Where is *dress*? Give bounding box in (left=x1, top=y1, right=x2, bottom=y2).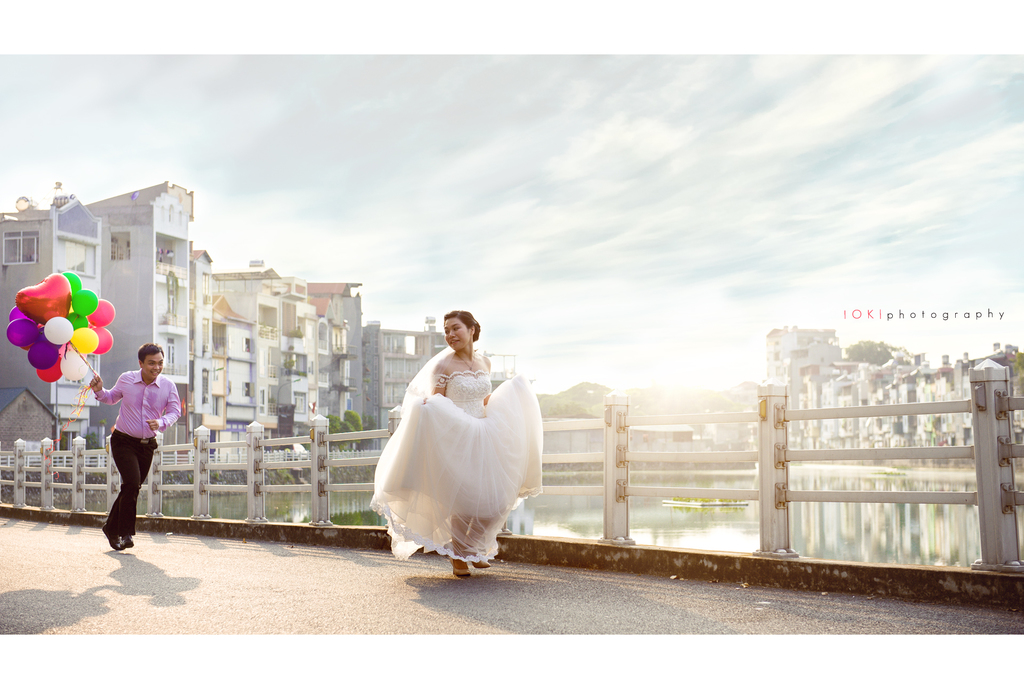
(left=370, top=370, right=540, bottom=563).
